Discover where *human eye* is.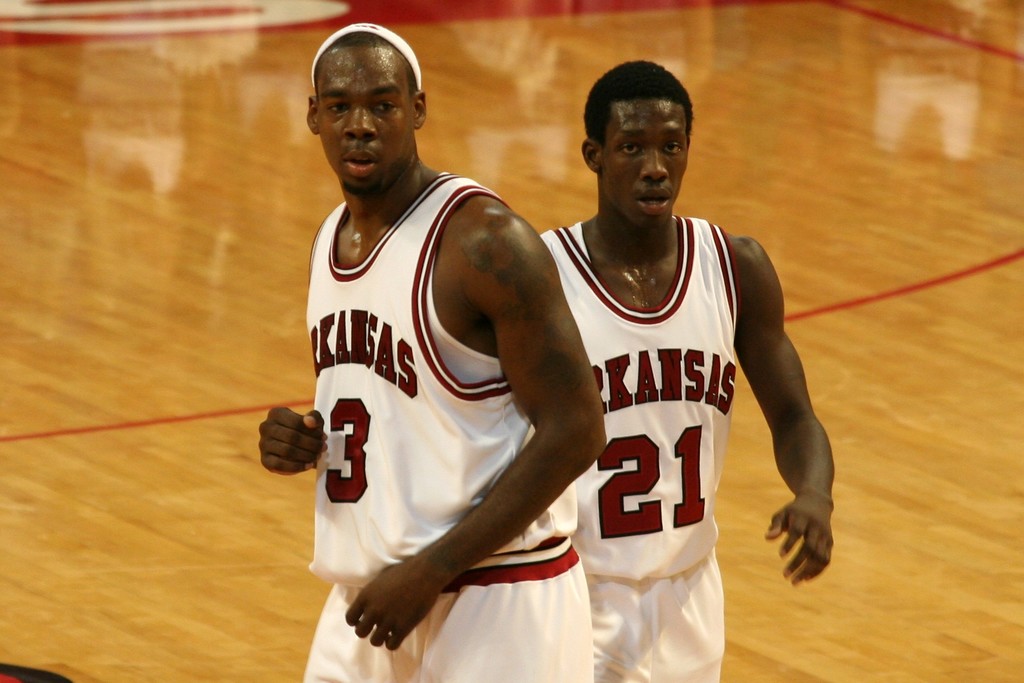
Discovered at <bbox>371, 98, 394, 115</bbox>.
